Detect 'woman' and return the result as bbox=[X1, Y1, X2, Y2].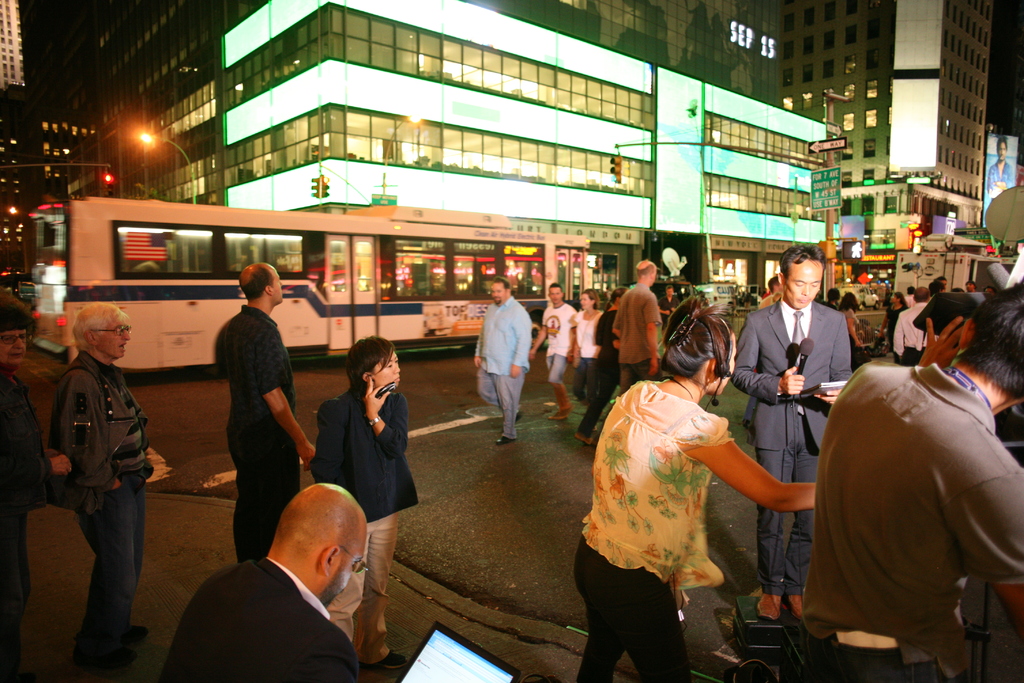
bbox=[568, 285, 610, 409].
